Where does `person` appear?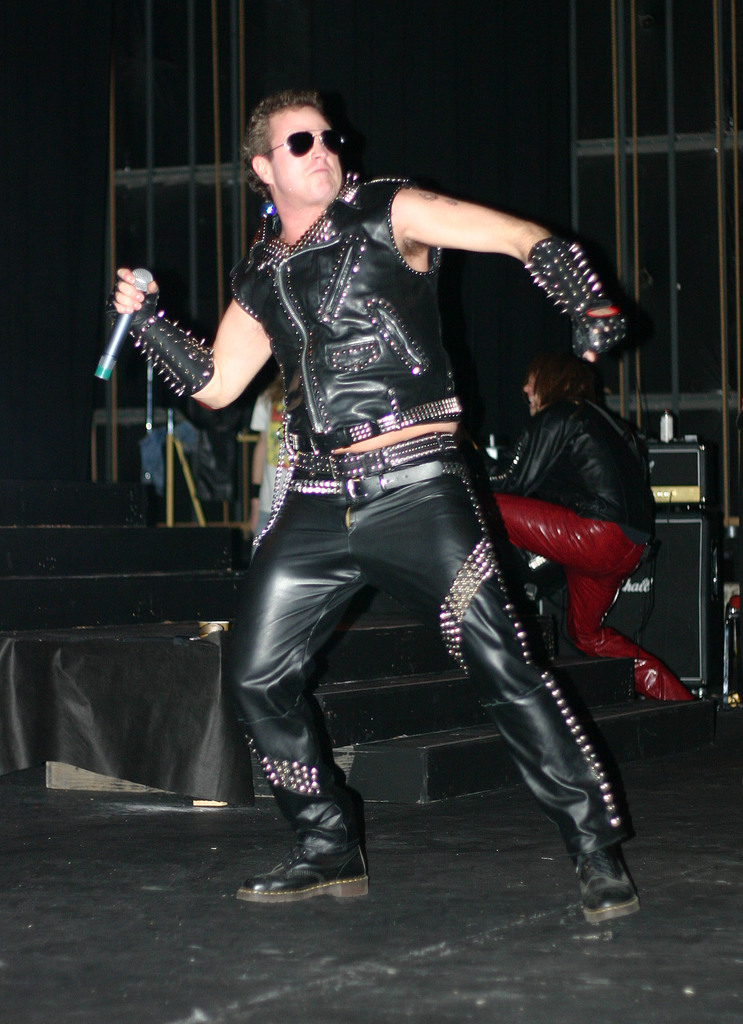
Appears at {"x1": 163, "y1": 91, "x2": 619, "y2": 929}.
